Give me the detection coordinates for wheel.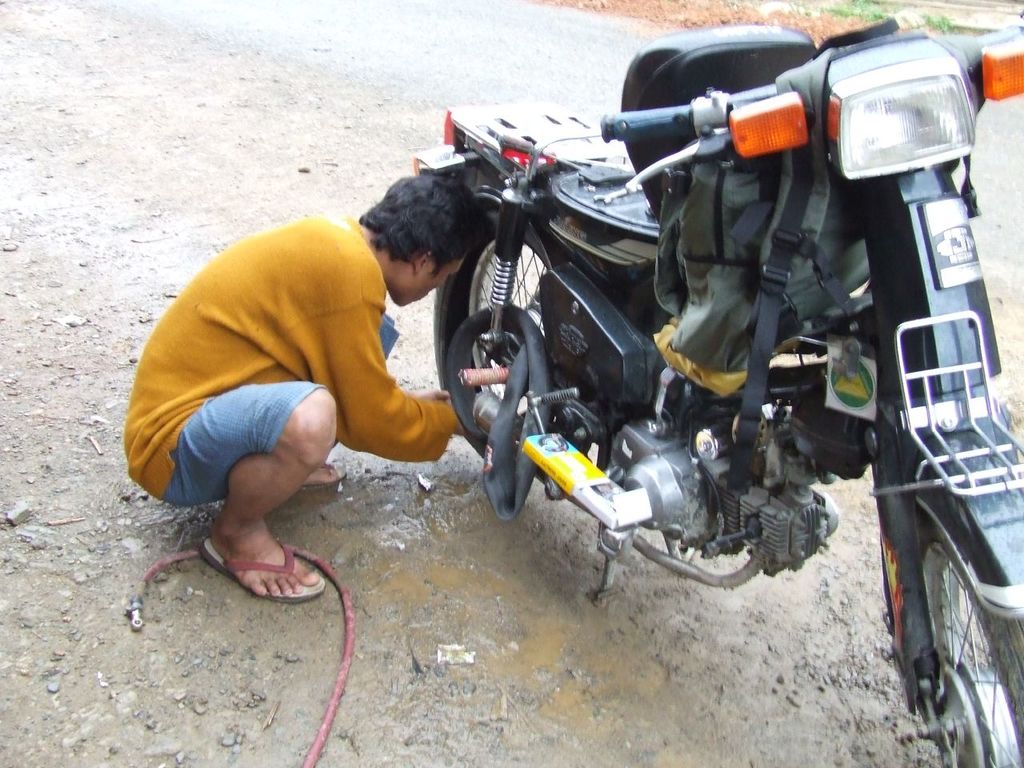
[x1=882, y1=482, x2=1008, y2=749].
